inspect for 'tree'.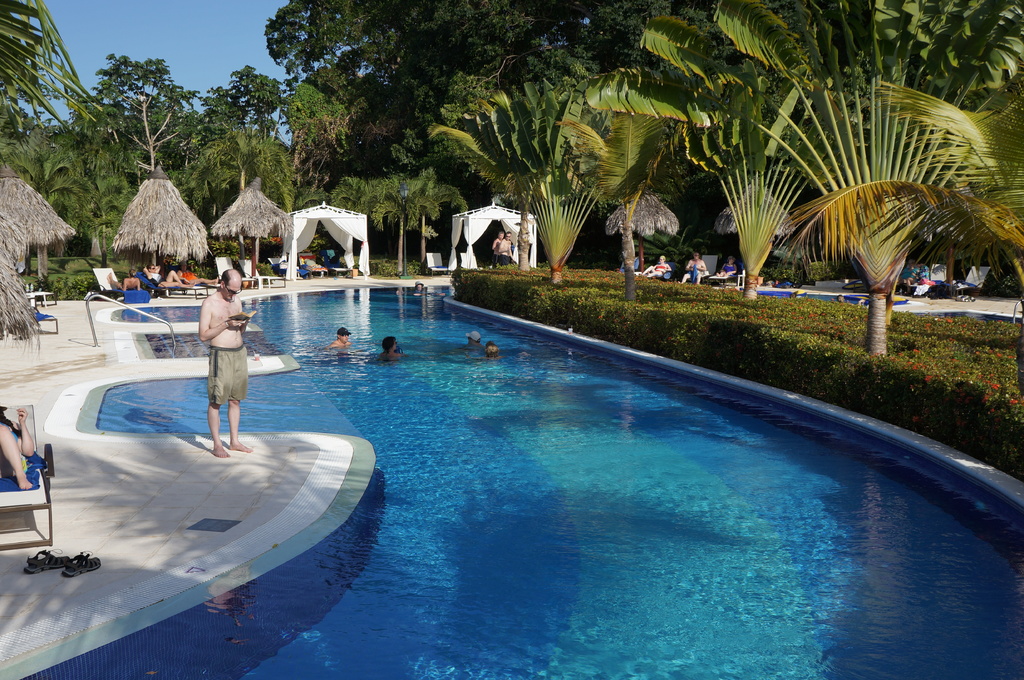
Inspection: 259,0,534,195.
